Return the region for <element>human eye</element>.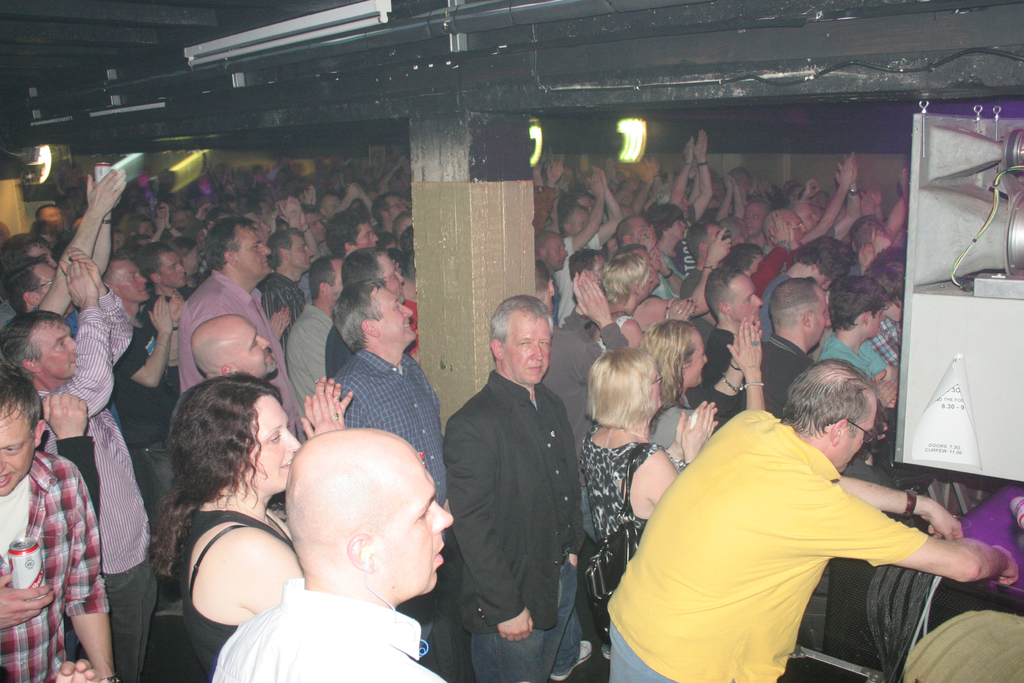
271:427:282:442.
